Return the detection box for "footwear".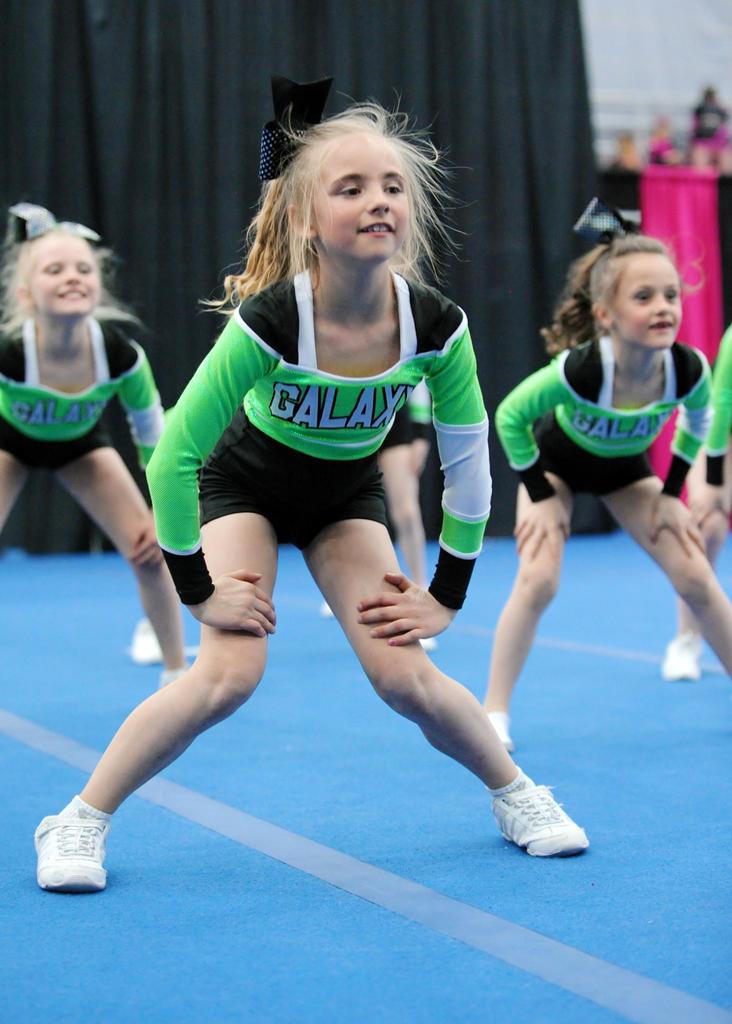
box(478, 777, 585, 867).
